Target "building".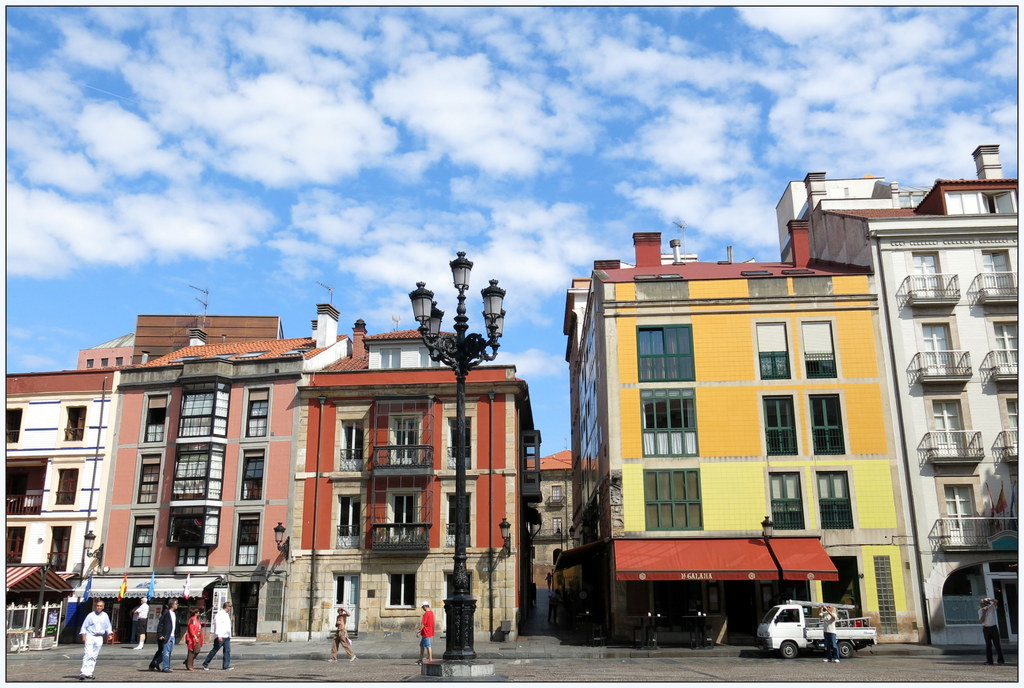
Target region: 82:334:323:641.
